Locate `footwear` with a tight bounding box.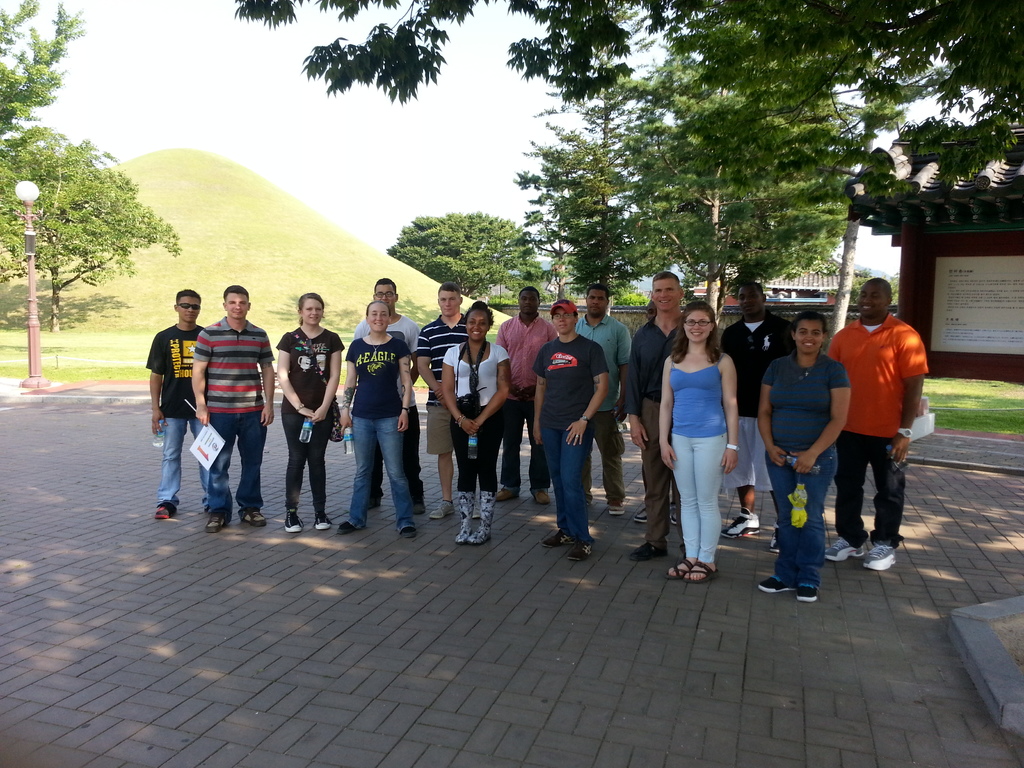
x1=768, y1=520, x2=784, y2=556.
